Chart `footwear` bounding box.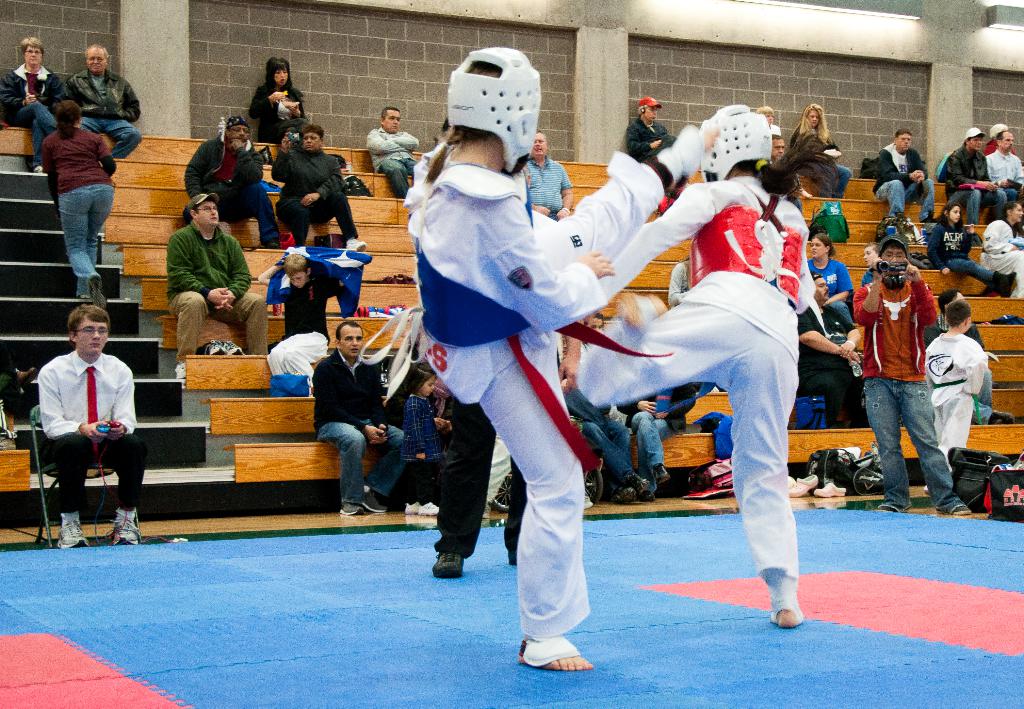
Charted: region(168, 366, 184, 387).
